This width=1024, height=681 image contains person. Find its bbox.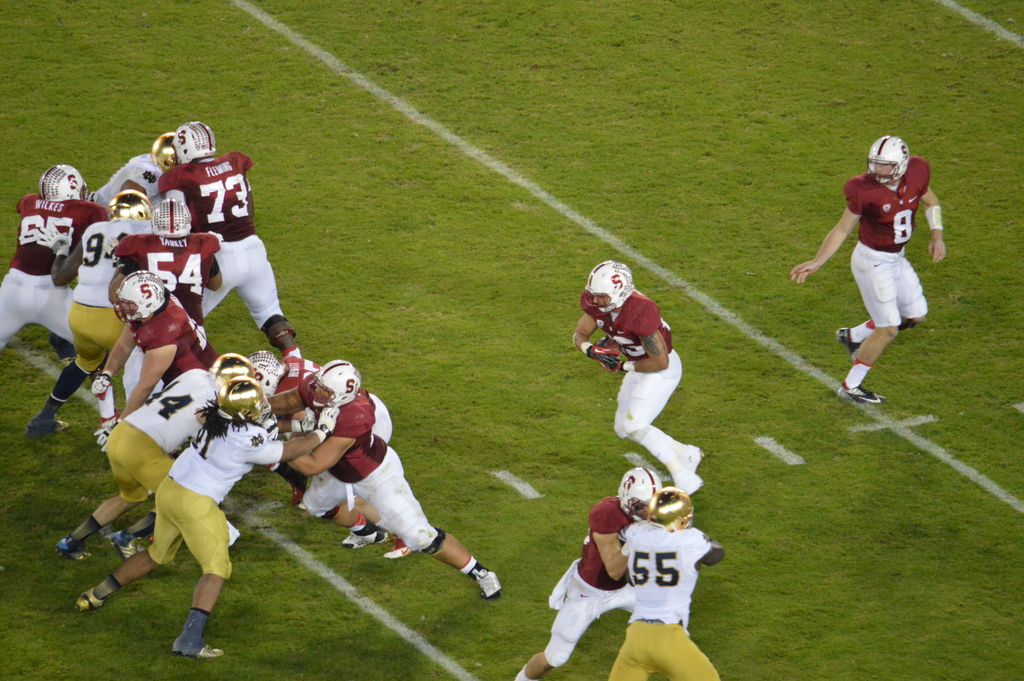
[825, 121, 945, 438].
